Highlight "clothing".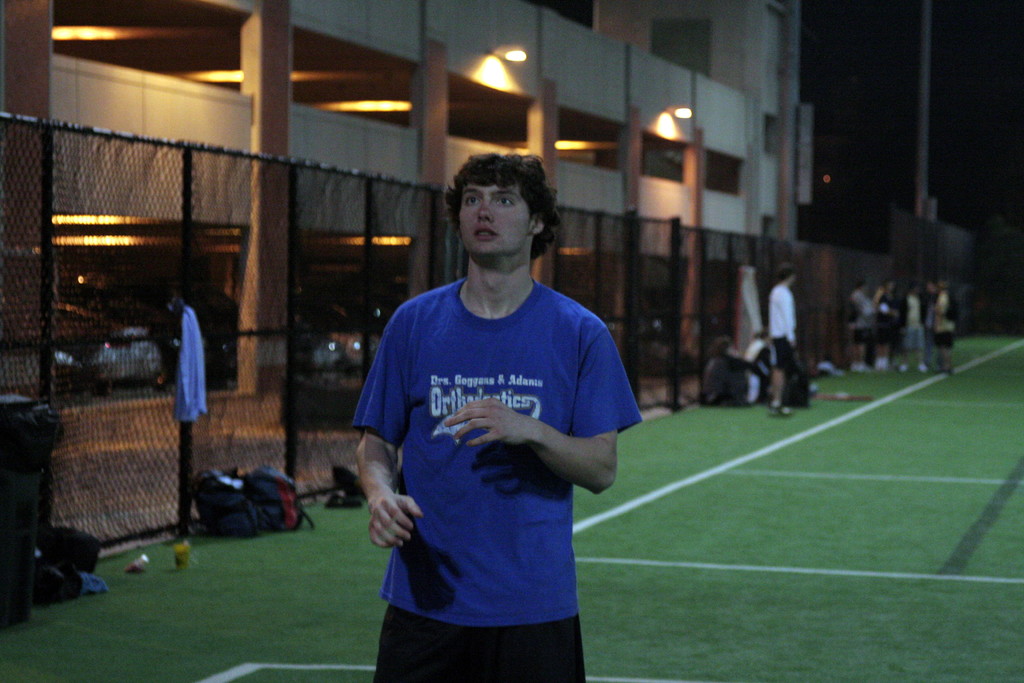
Highlighted region: <box>357,272,643,682</box>.
